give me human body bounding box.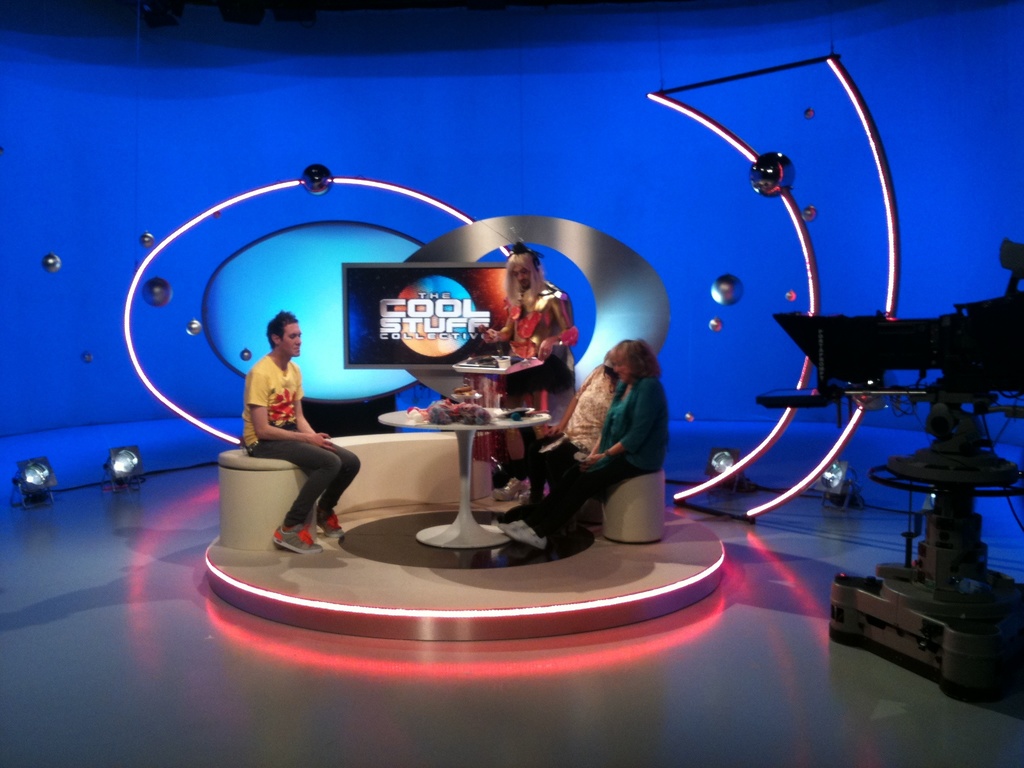
483,284,580,500.
